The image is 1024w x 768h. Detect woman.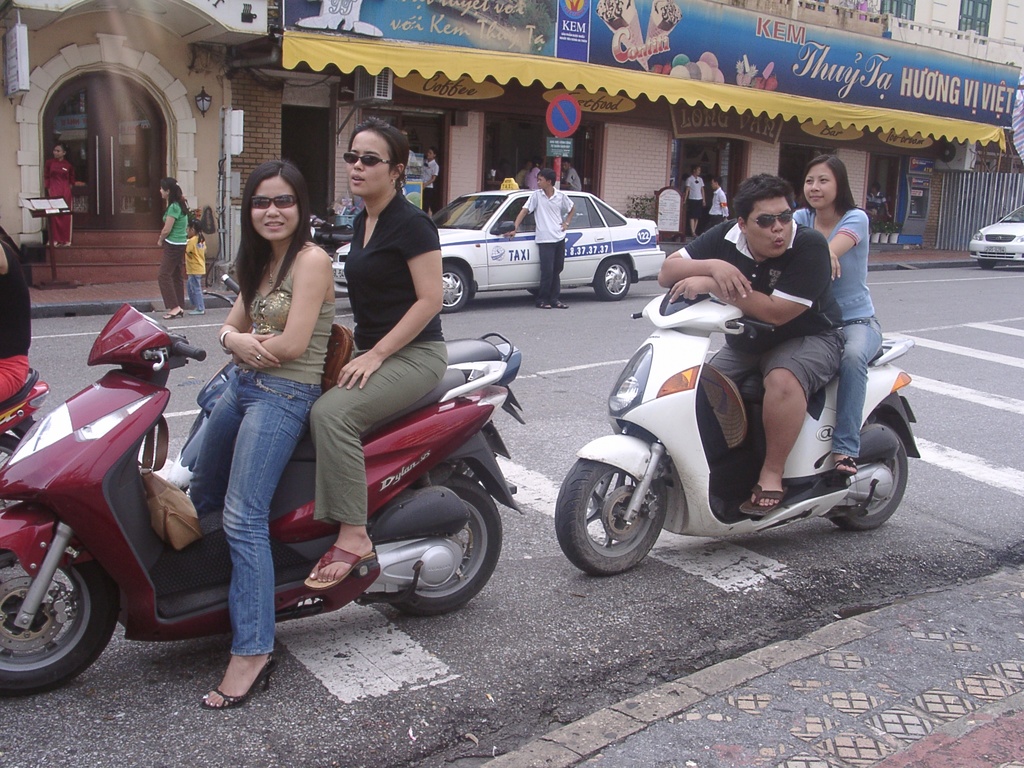
Detection: [183,164,336,708].
